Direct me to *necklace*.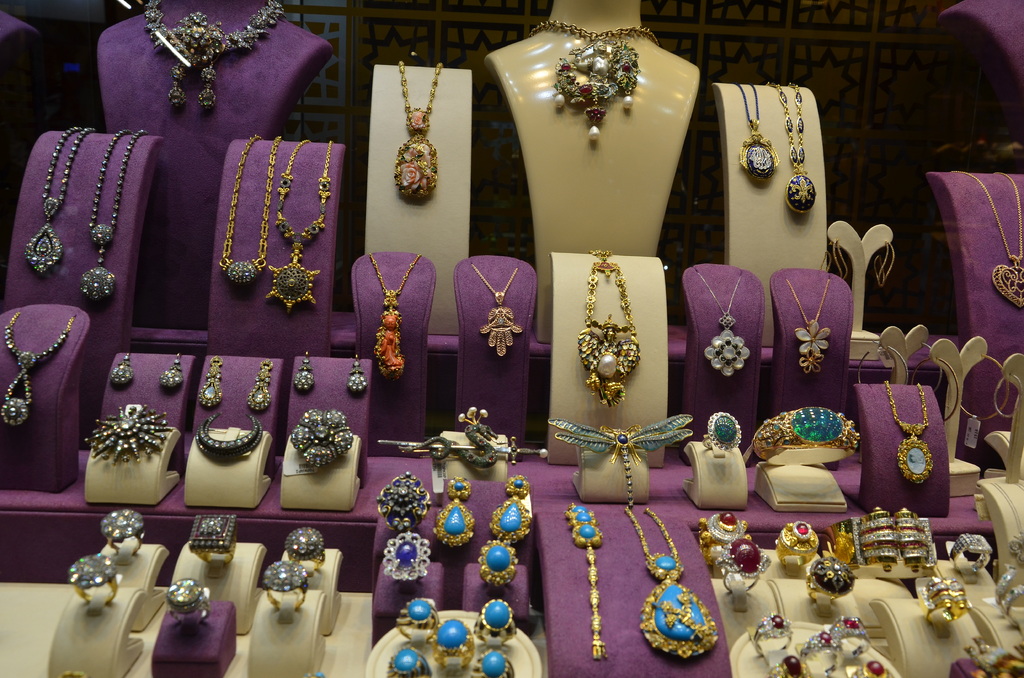
Direction: [x1=367, y1=254, x2=421, y2=380].
